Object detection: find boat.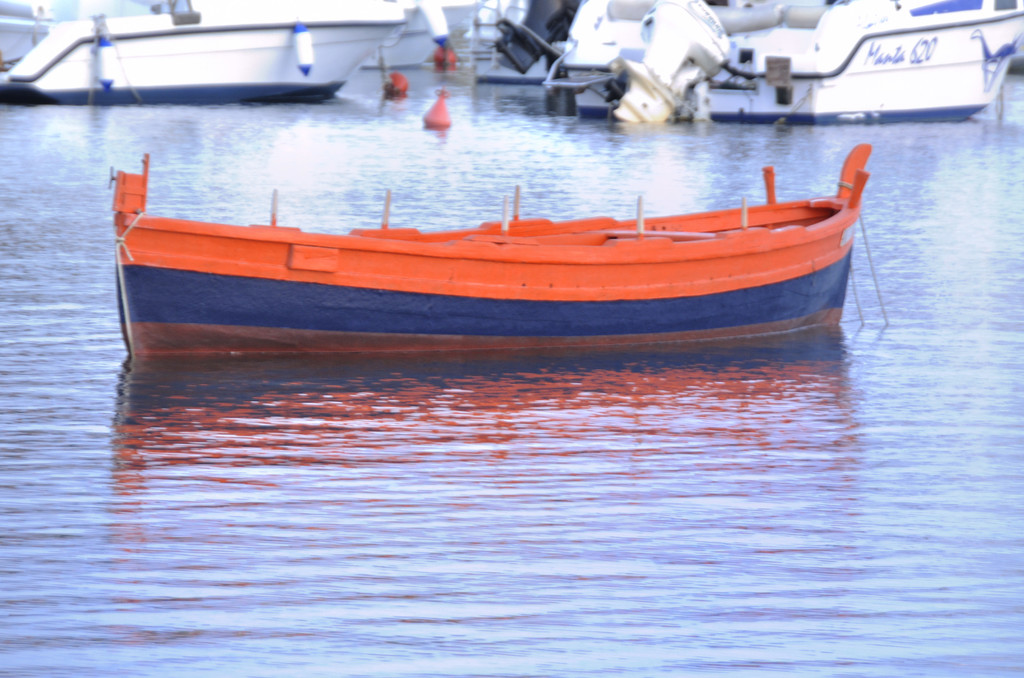
<box>456,0,573,92</box>.
